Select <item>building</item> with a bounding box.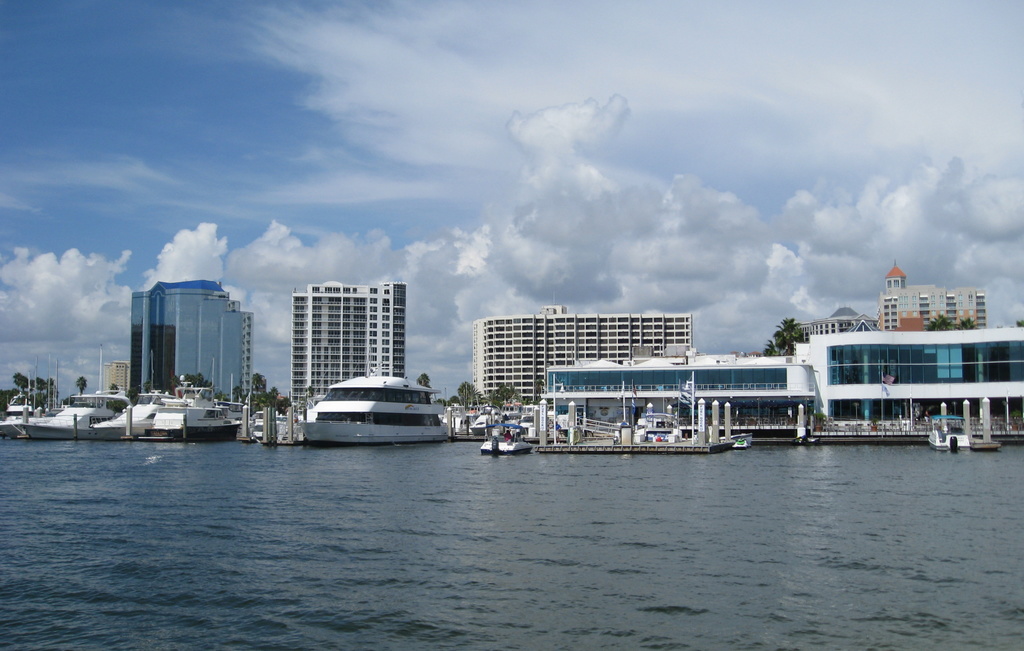
291, 277, 408, 416.
